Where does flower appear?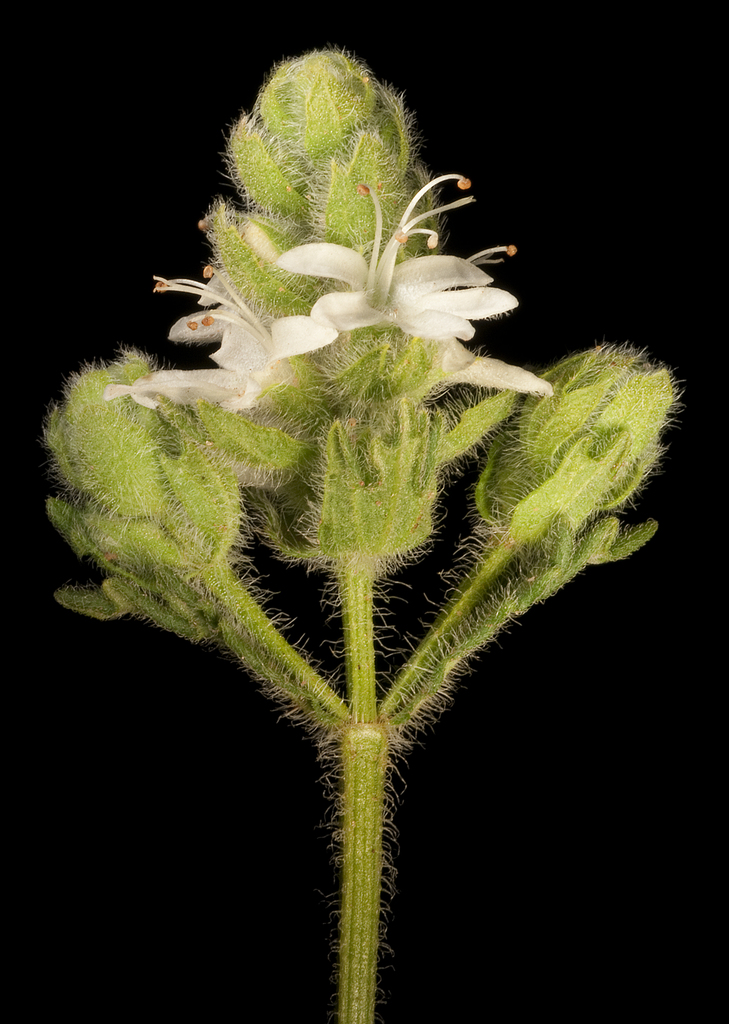
Appears at detection(280, 177, 514, 344).
